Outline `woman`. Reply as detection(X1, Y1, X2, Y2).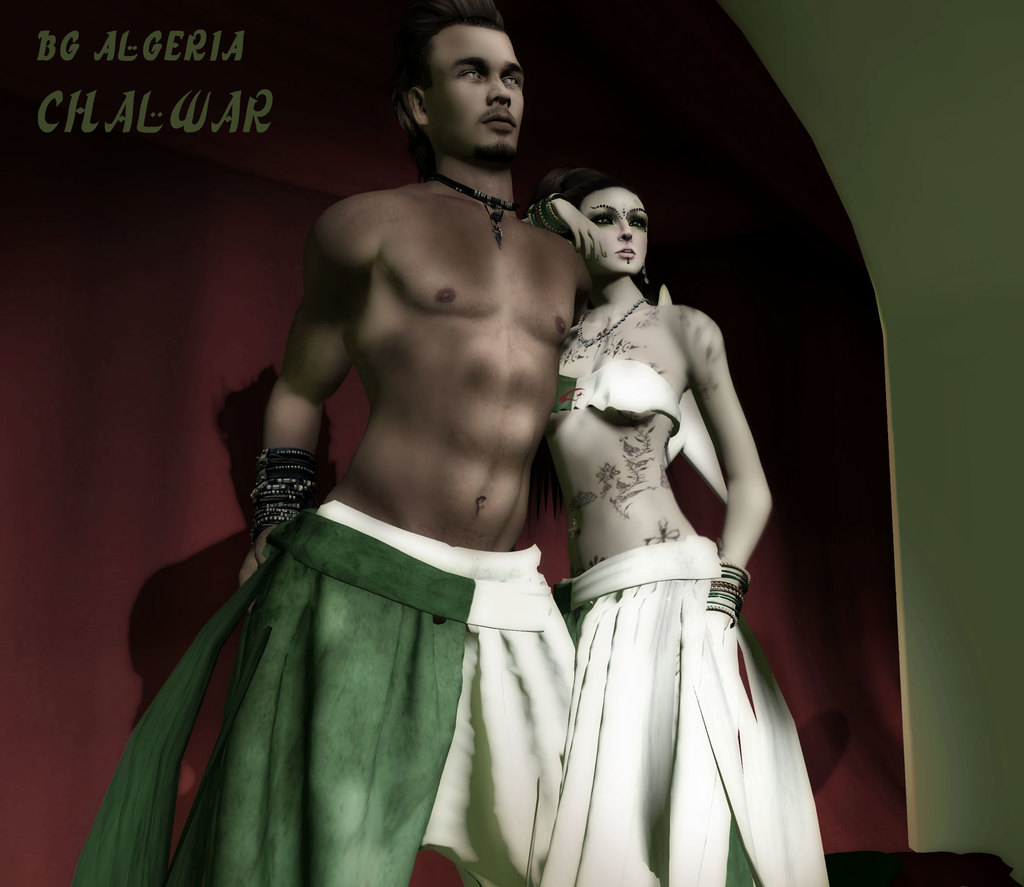
detection(532, 141, 817, 879).
